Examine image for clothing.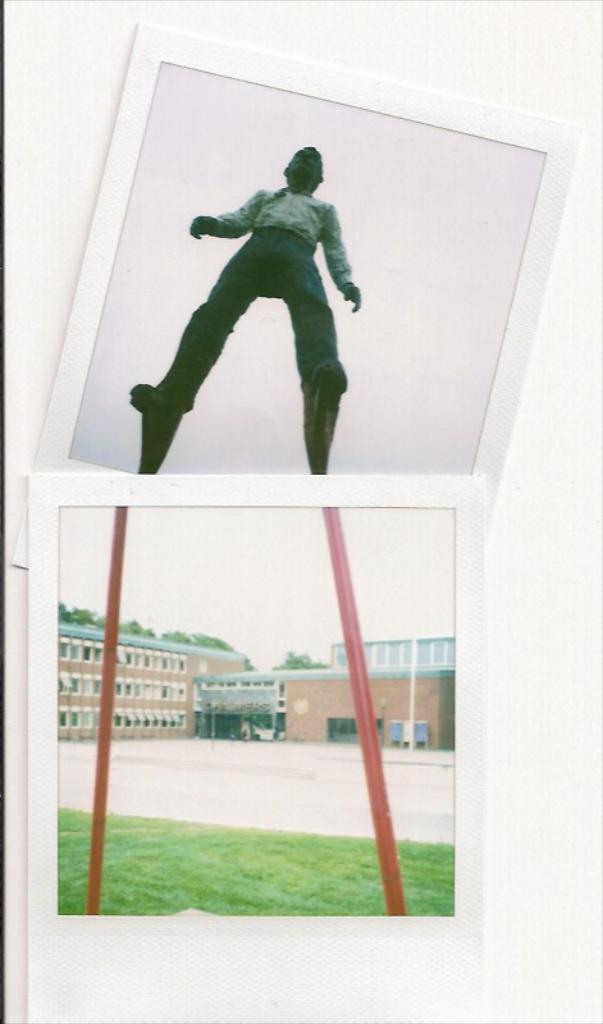
Examination result: BBox(161, 150, 366, 415).
